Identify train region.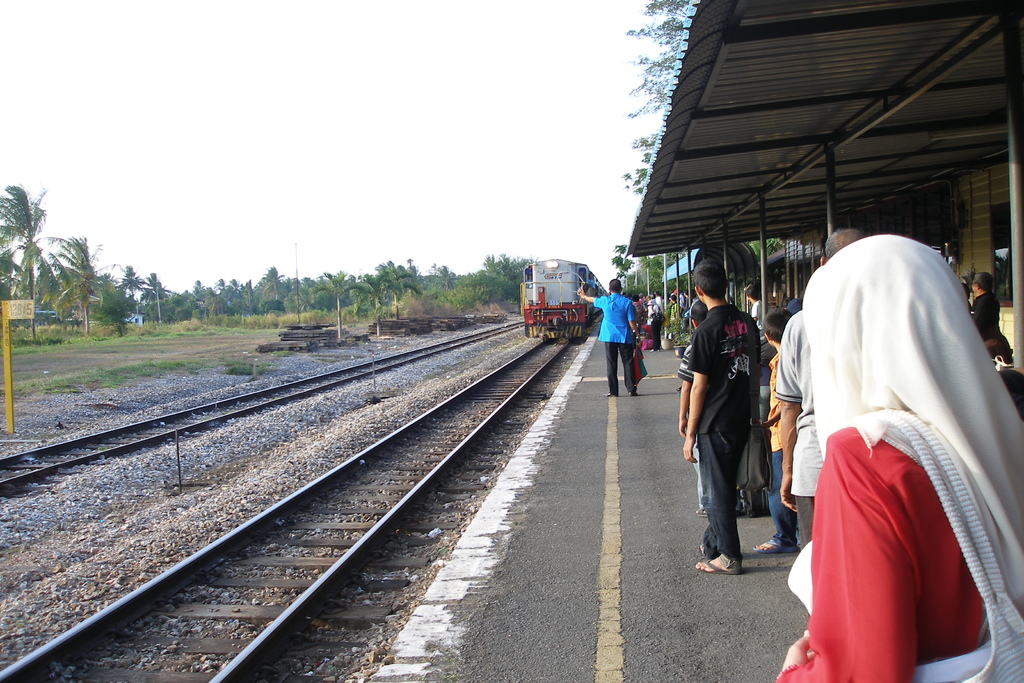
Region: region(518, 259, 602, 338).
